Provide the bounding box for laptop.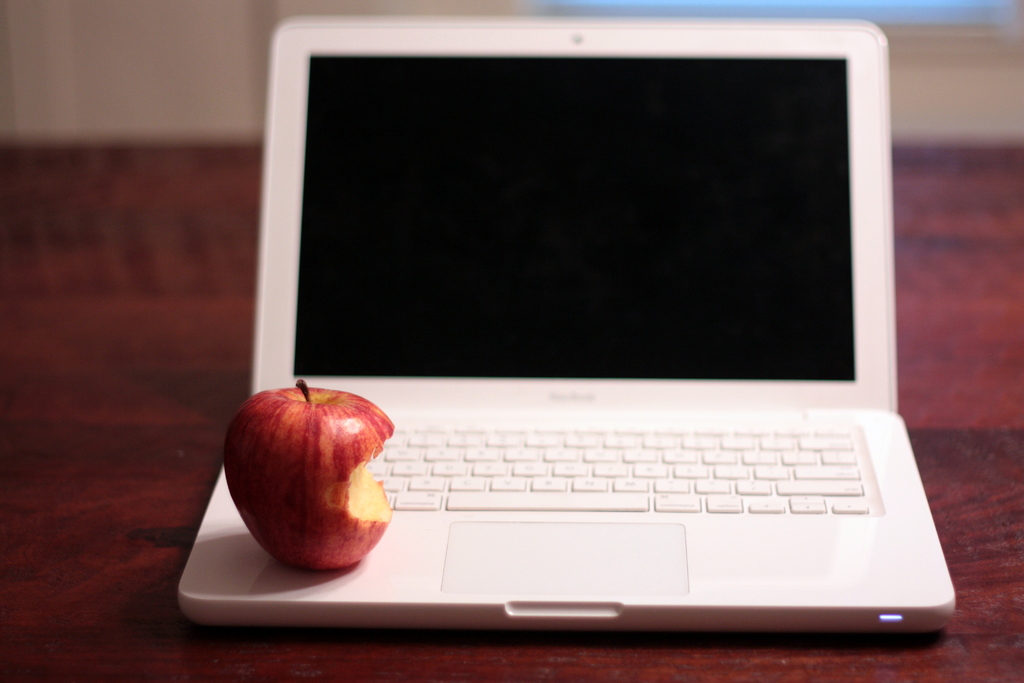
[left=172, top=7, right=957, bottom=628].
